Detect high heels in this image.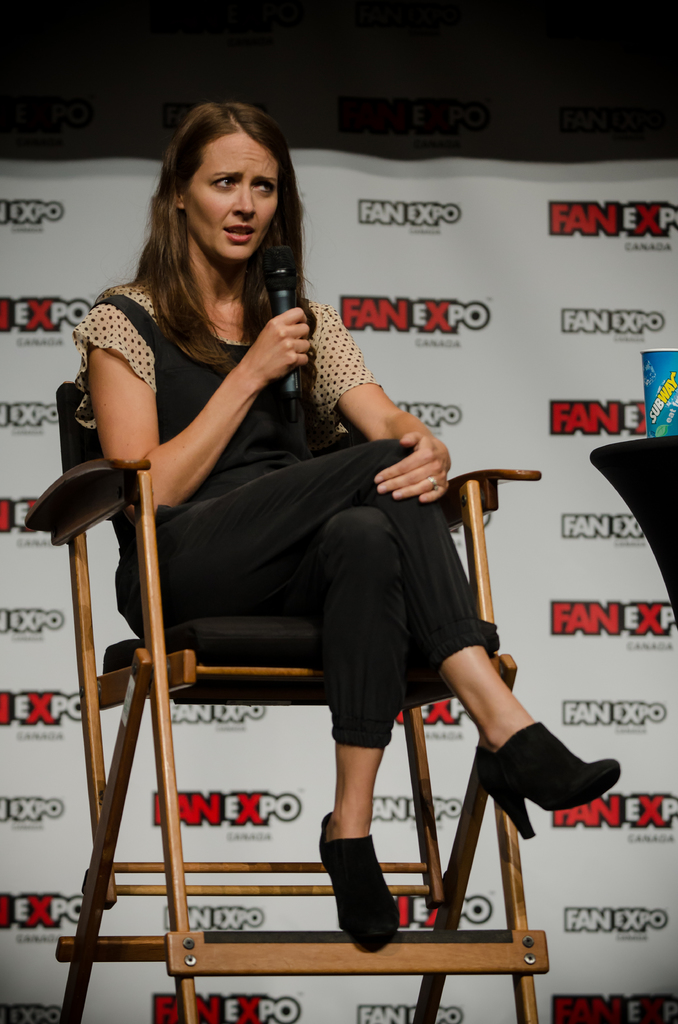
Detection: (x1=468, y1=709, x2=627, y2=842).
